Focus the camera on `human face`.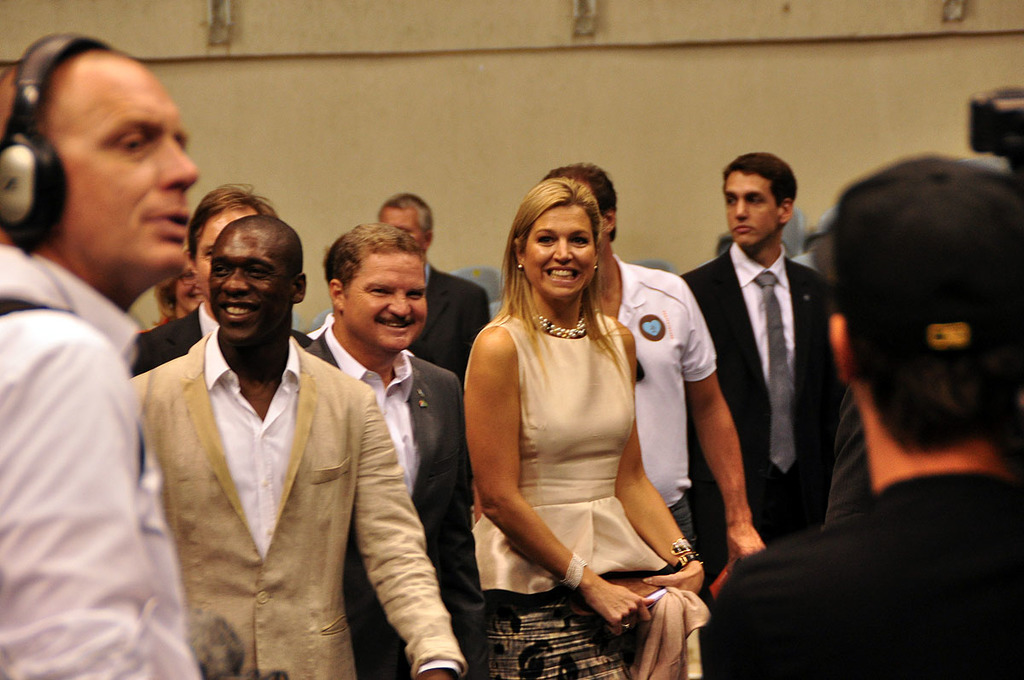
Focus region: bbox(195, 208, 262, 294).
